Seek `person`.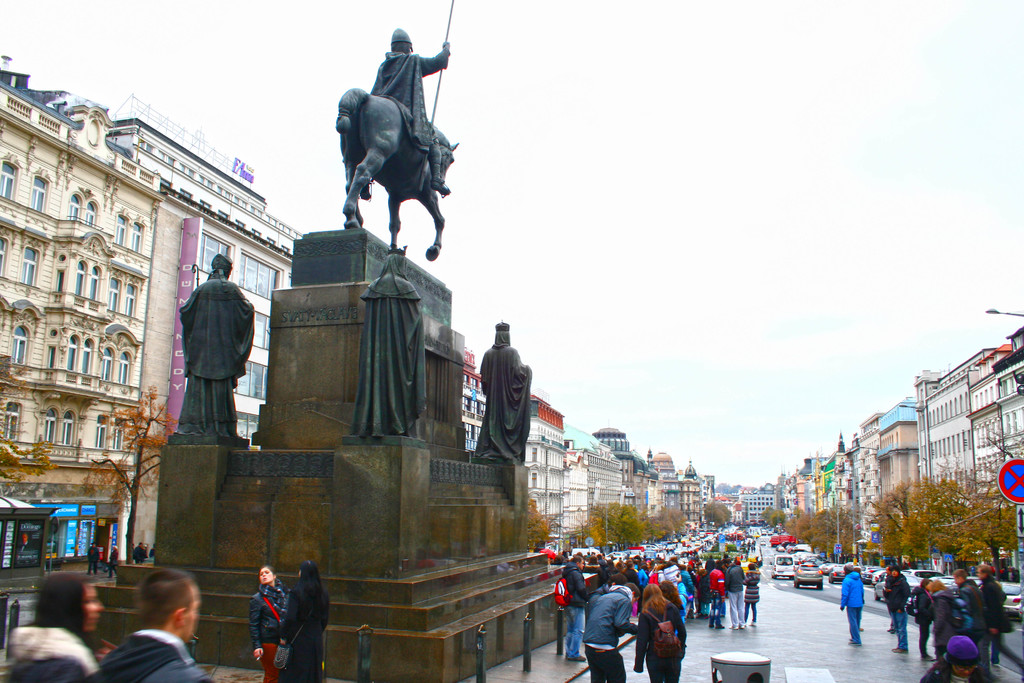
rect(177, 254, 255, 434).
